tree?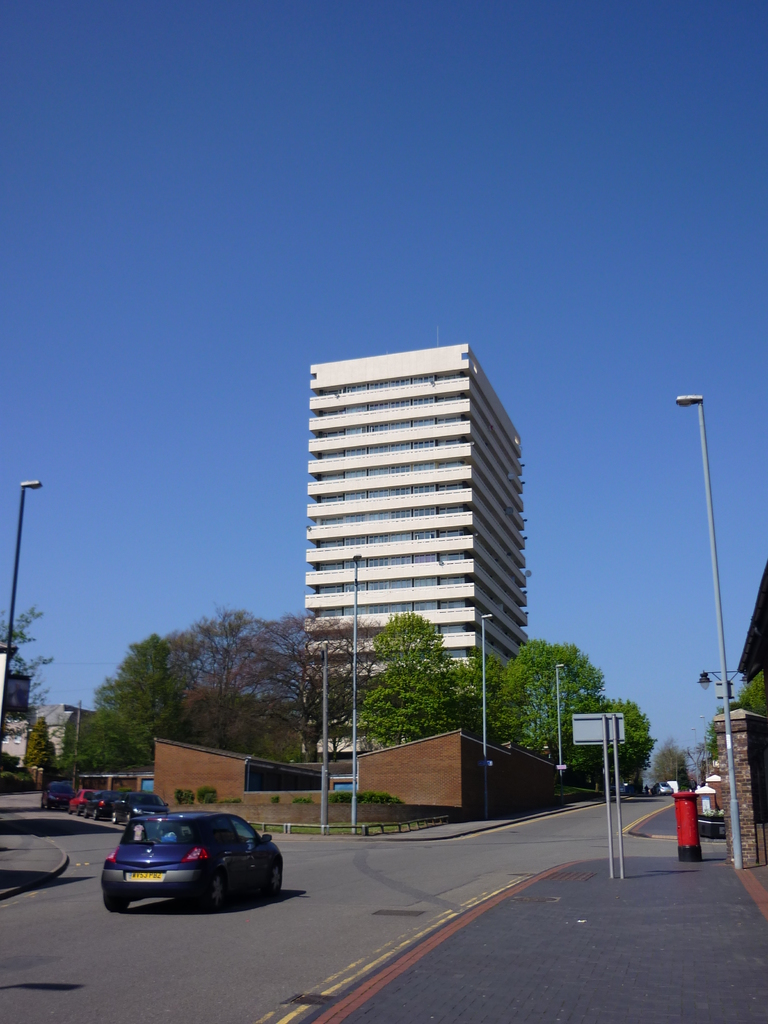
{"x1": 596, "y1": 691, "x2": 662, "y2": 806}
